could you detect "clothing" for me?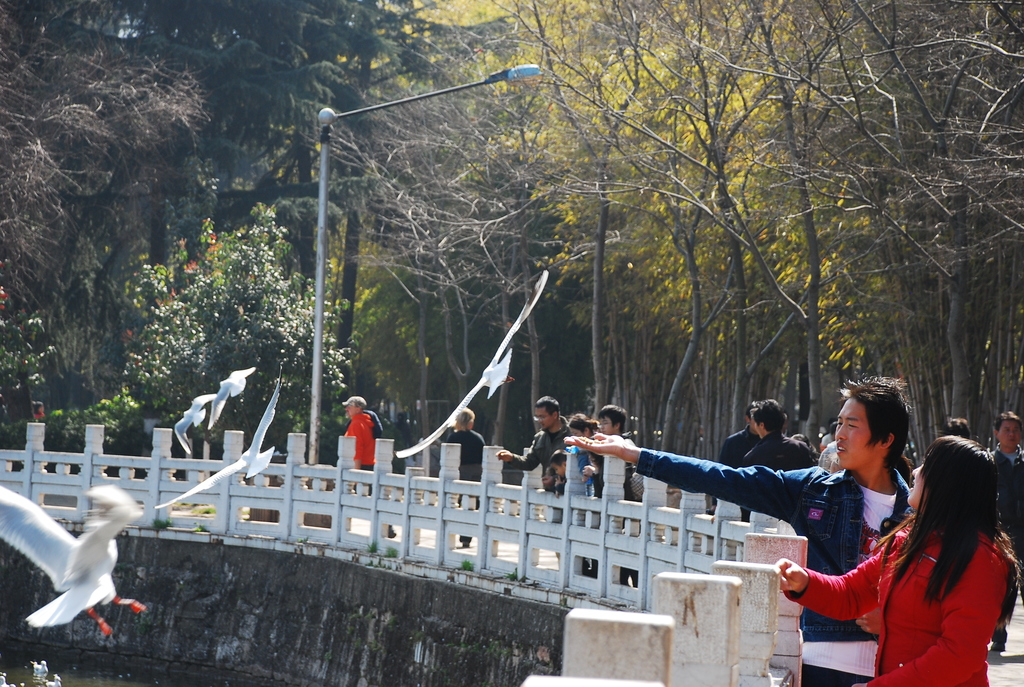
Detection result: BBox(991, 446, 1023, 631).
